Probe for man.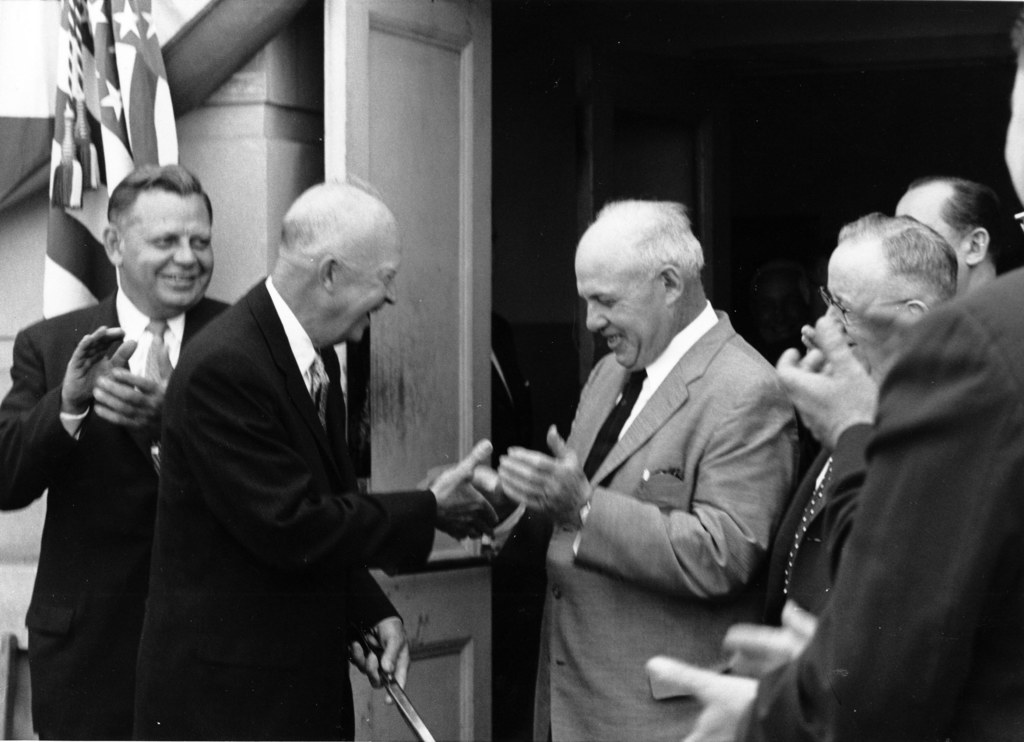
Probe result: Rect(0, 161, 234, 741).
